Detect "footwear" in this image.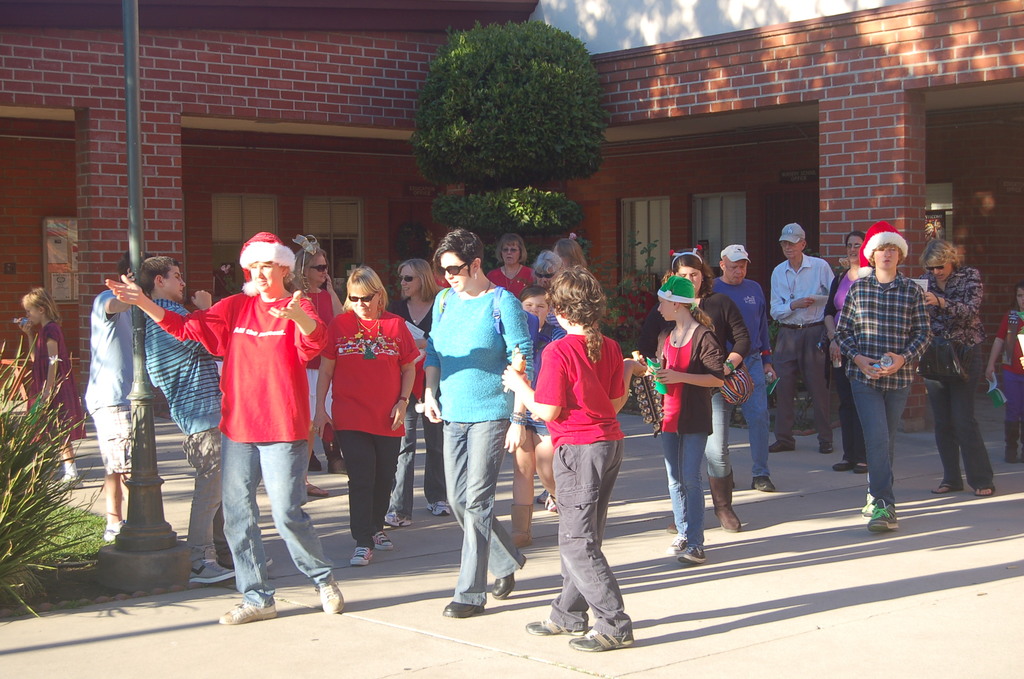
Detection: <box>669,536,684,565</box>.
